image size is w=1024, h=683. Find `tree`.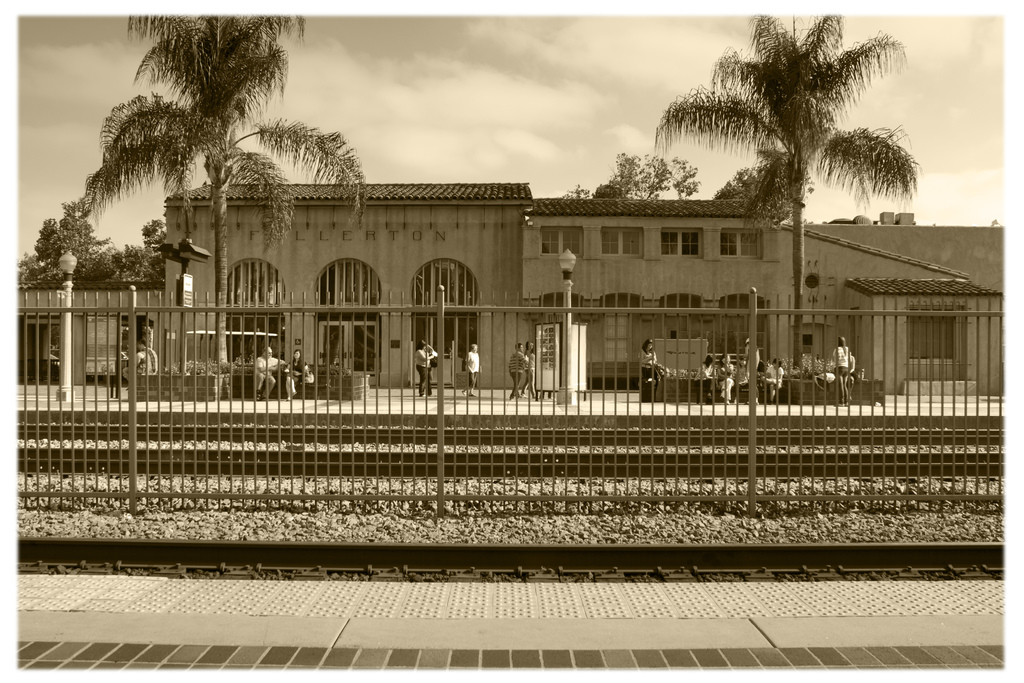
l=79, t=15, r=375, b=362.
